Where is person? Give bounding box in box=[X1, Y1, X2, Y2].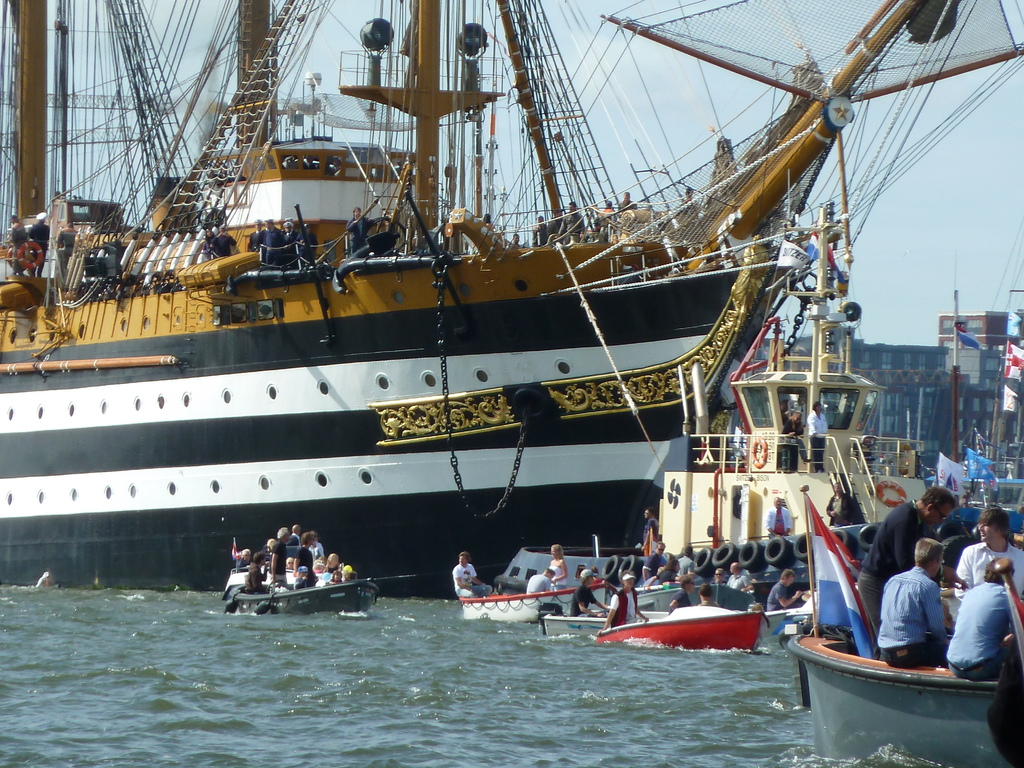
box=[8, 214, 29, 272].
